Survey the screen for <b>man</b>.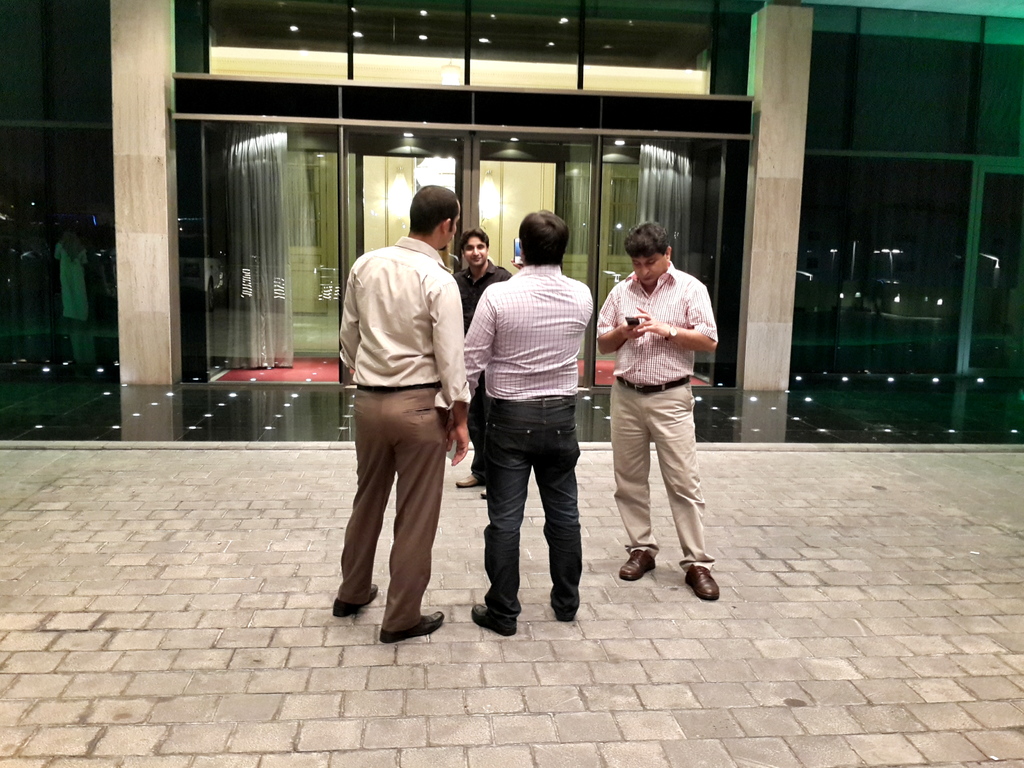
Survey found: (333,175,467,644).
